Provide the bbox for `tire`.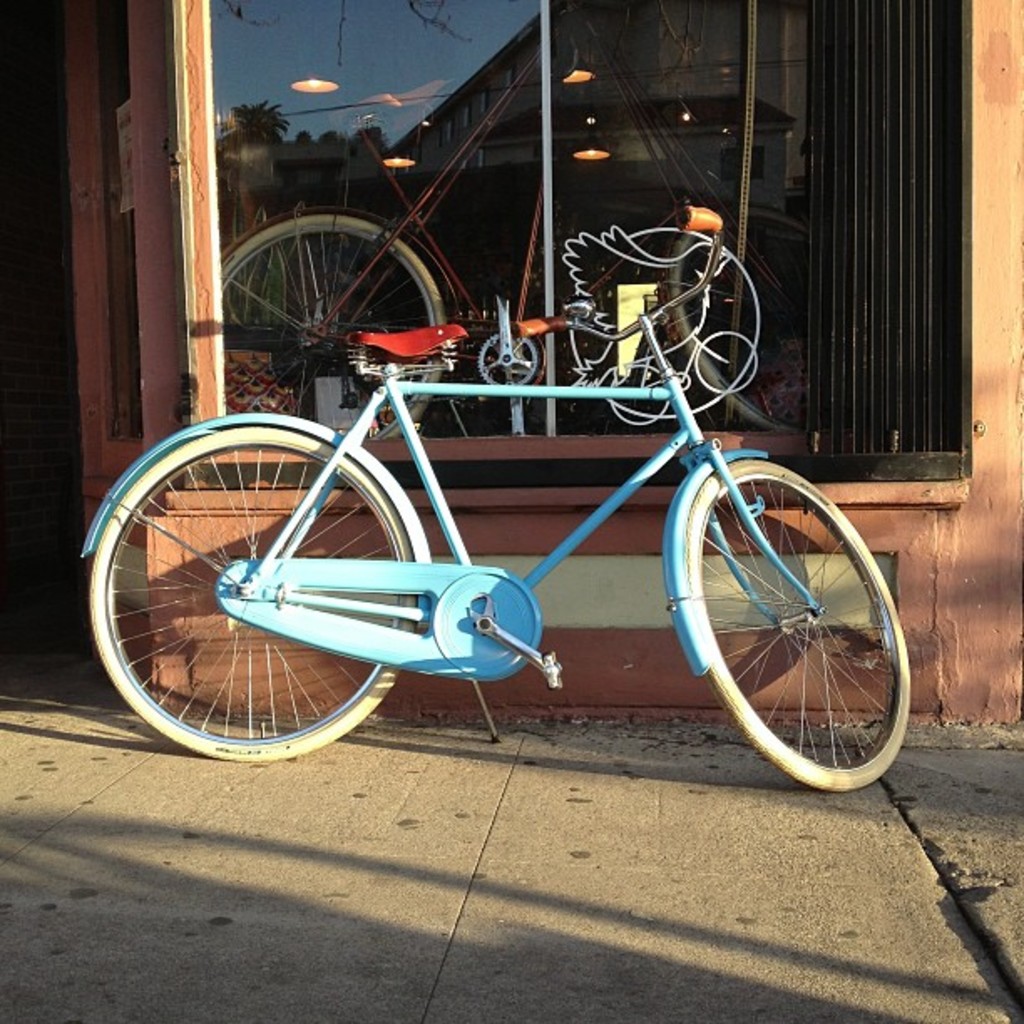
[223,219,443,433].
